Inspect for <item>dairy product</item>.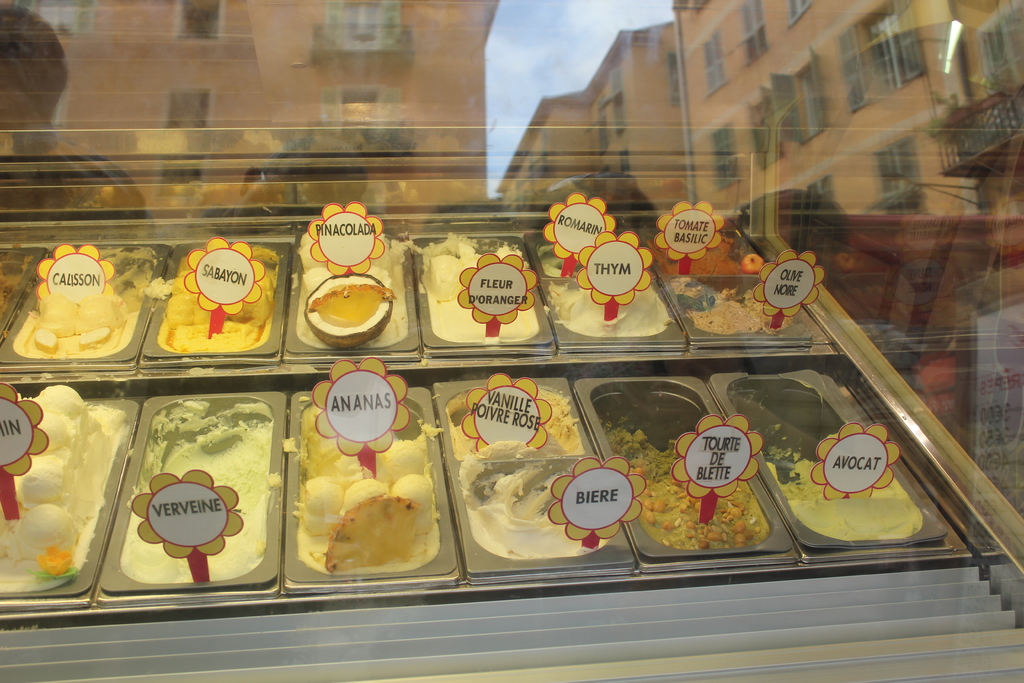
Inspection: [x1=0, y1=380, x2=124, y2=593].
